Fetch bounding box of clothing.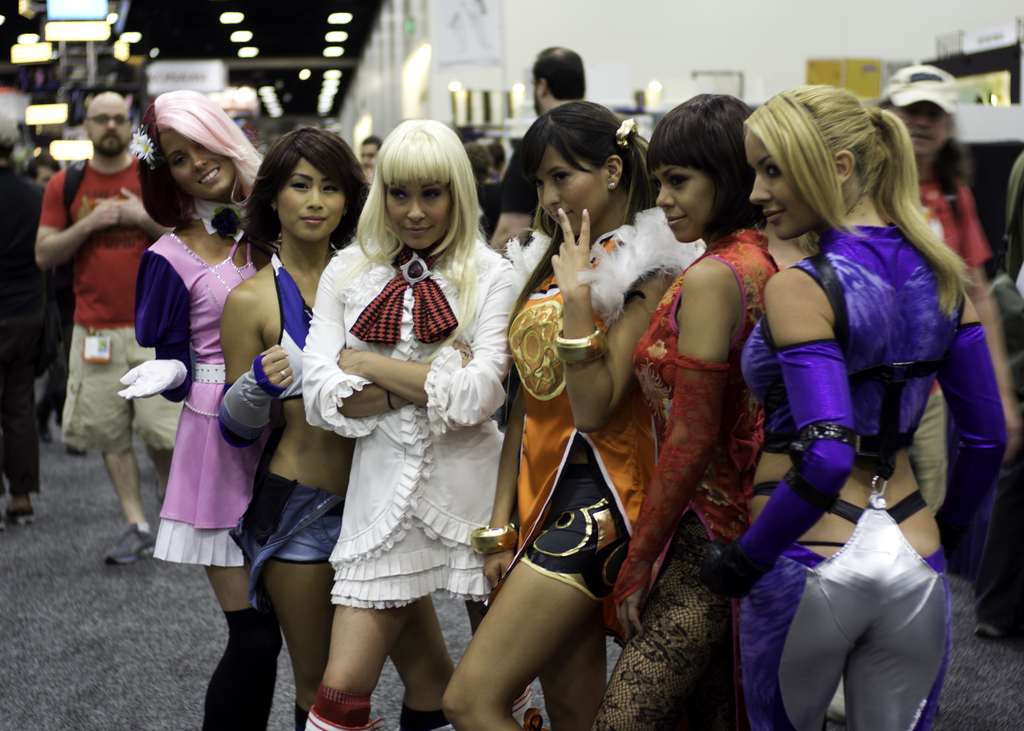
Bbox: left=908, top=170, right=996, bottom=279.
